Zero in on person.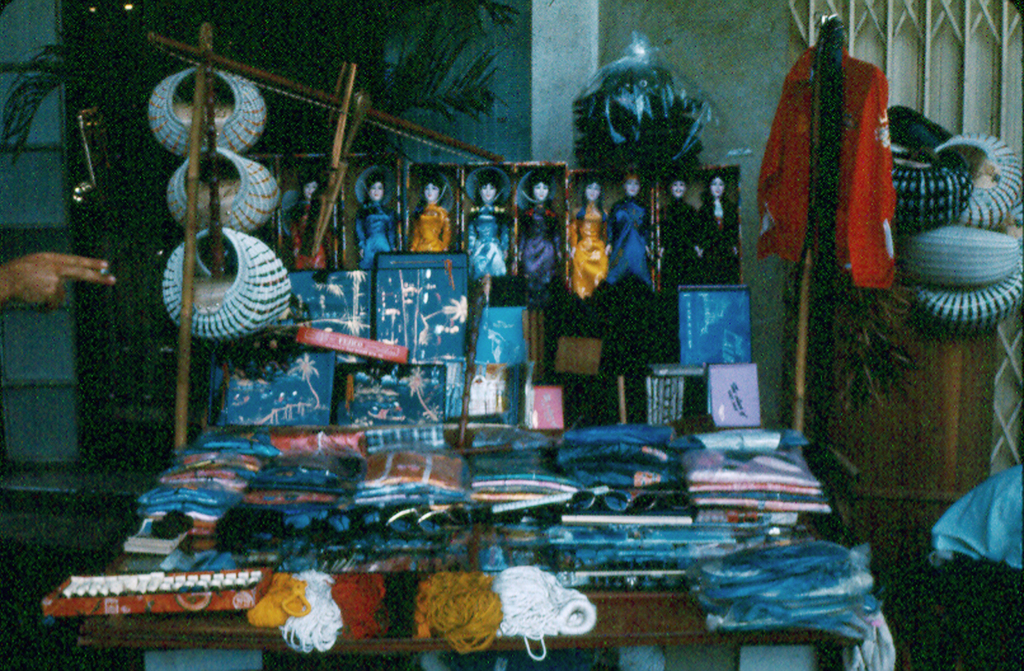
Zeroed in: (464, 167, 509, 275).
